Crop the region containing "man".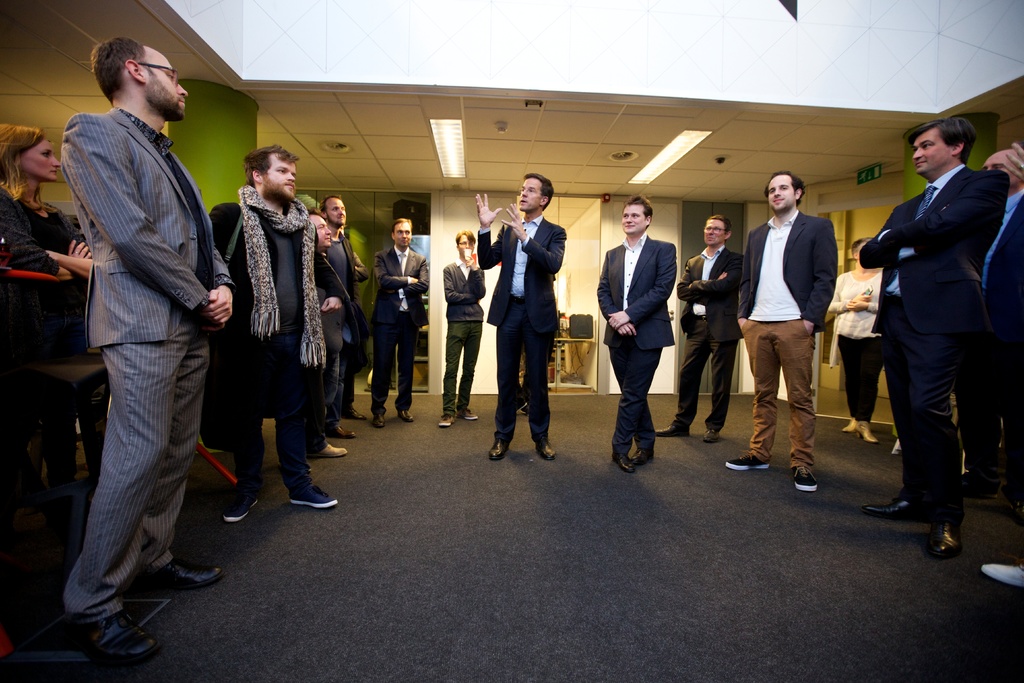
Crop region: select_region(320, 194, 370, 431).
